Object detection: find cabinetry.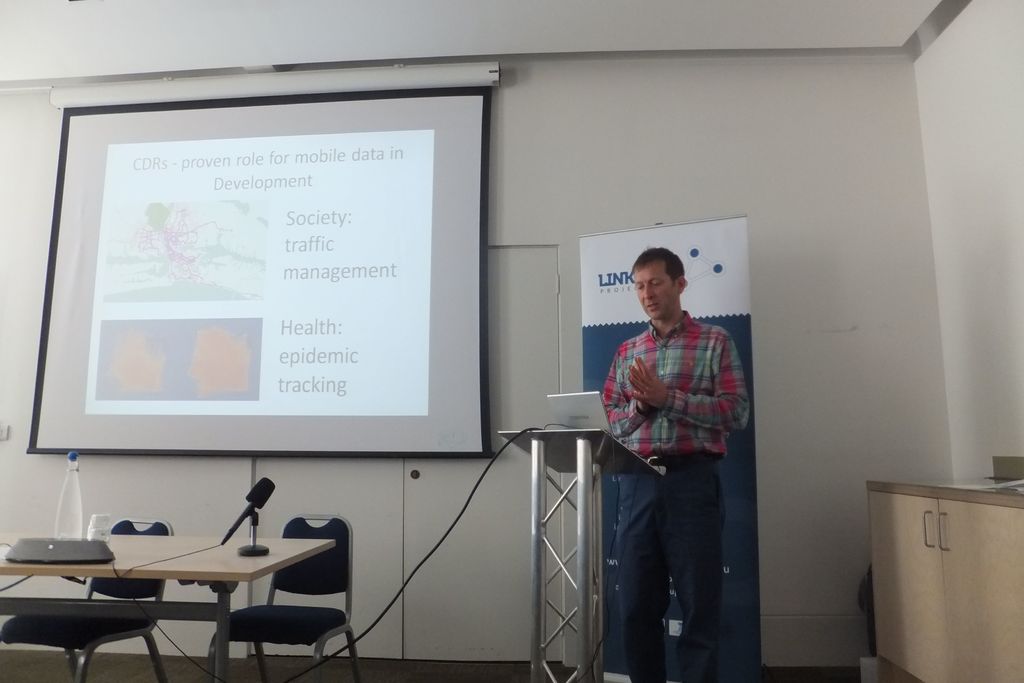
BBox(871, 459, 1023, 666).
